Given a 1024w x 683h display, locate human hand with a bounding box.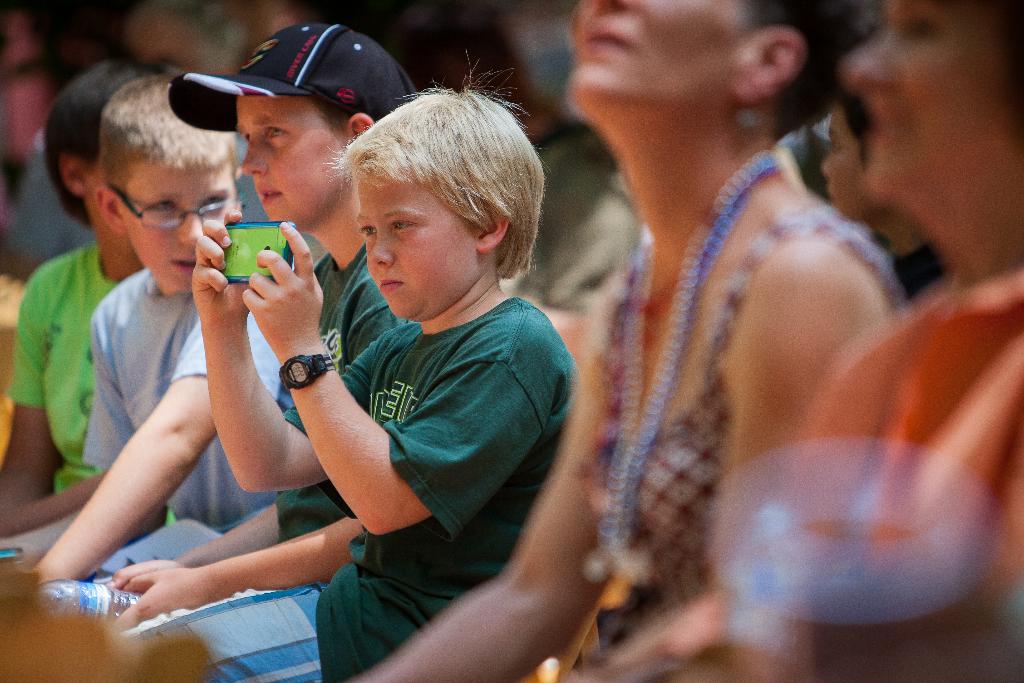
Located: bbox(100, 559, 190, 591).
